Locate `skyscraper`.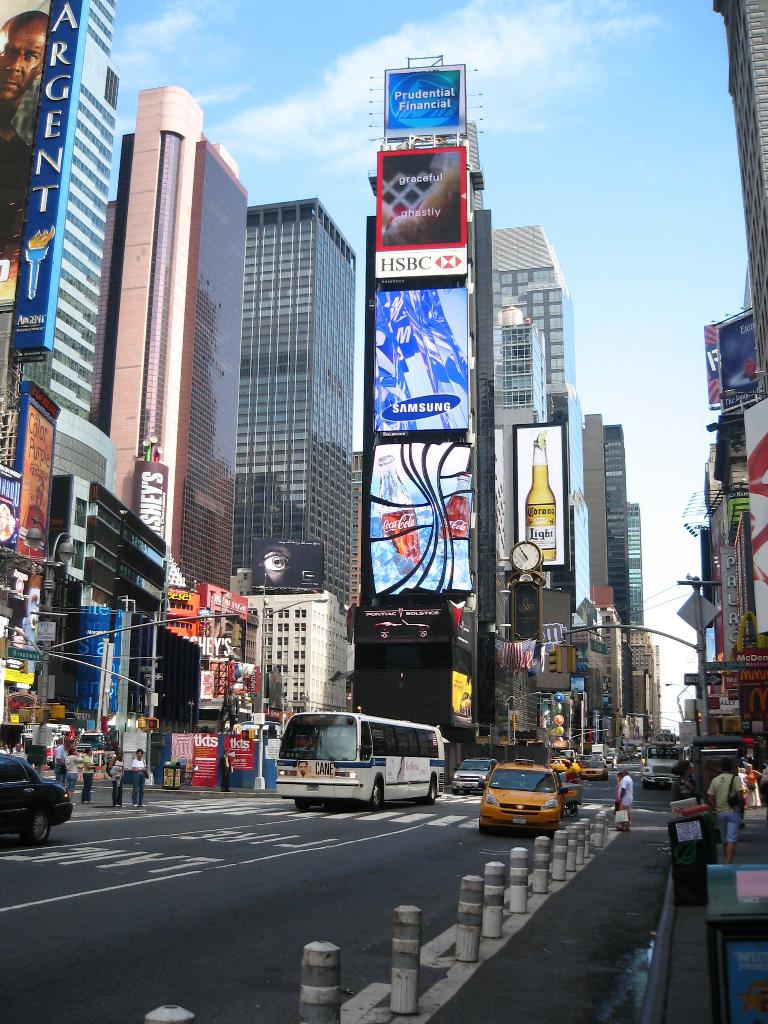
Bounding box: left=710, top=0, right=767, bottom=400.
